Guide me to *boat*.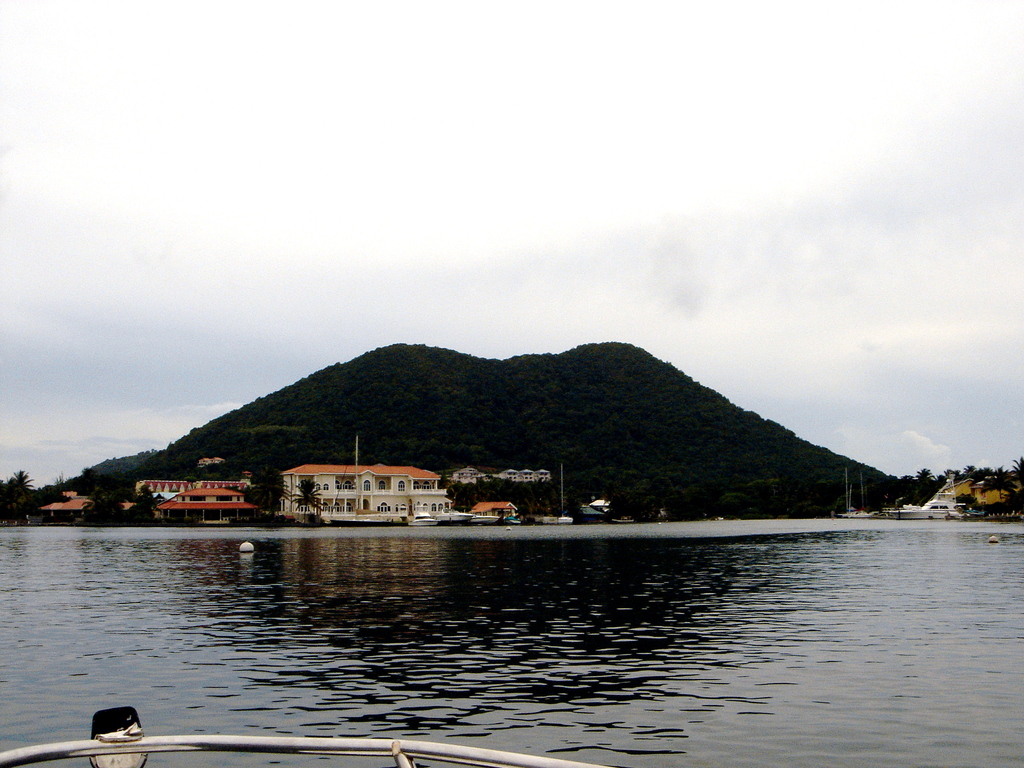
Guidance: (x1=411, y1=509, x2=438, y2=524).
